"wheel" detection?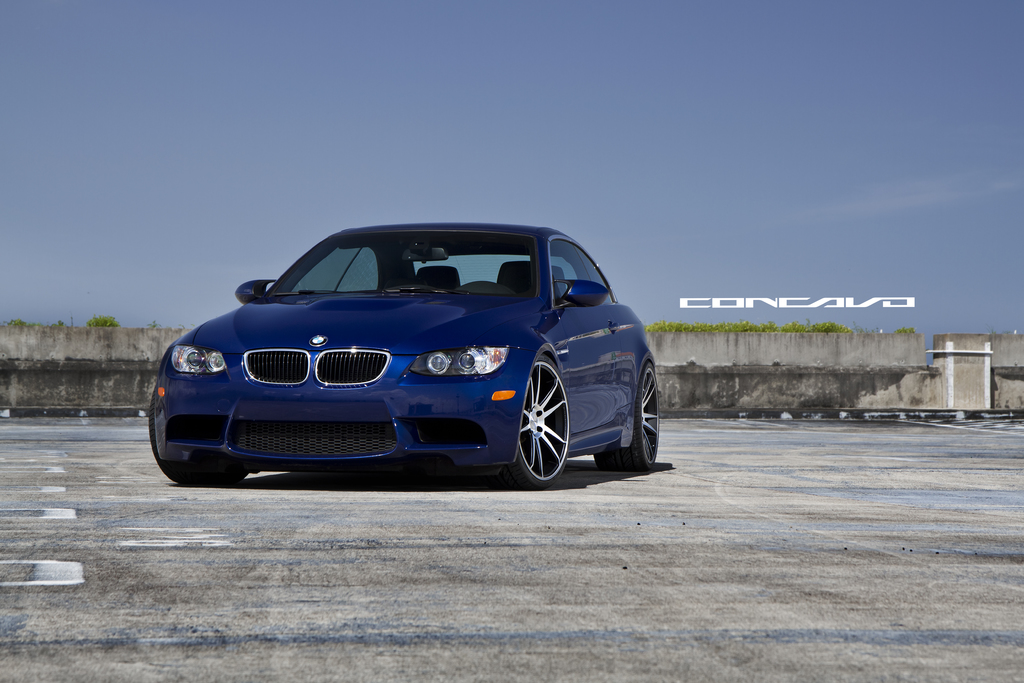
pyautogui.locateOnScreen(148, 385, 251, 486)
